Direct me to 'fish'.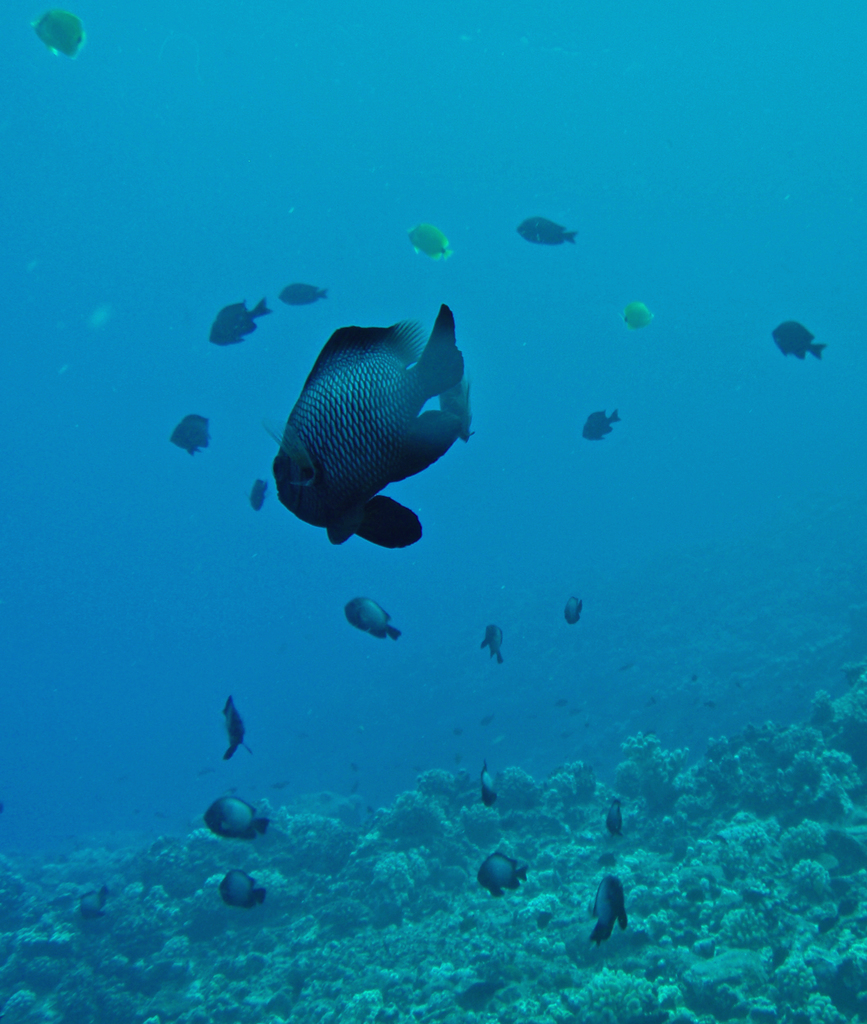
Direction: region(346, 599, 406, 637).
